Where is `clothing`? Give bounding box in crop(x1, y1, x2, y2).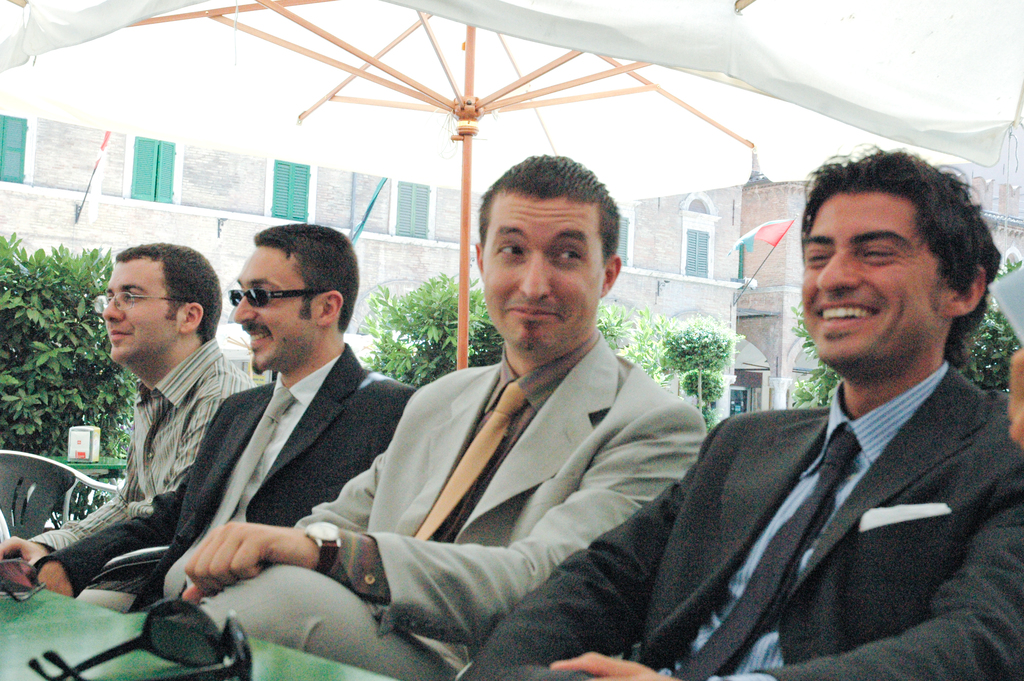
crop(626, 290, 1023, 680).
